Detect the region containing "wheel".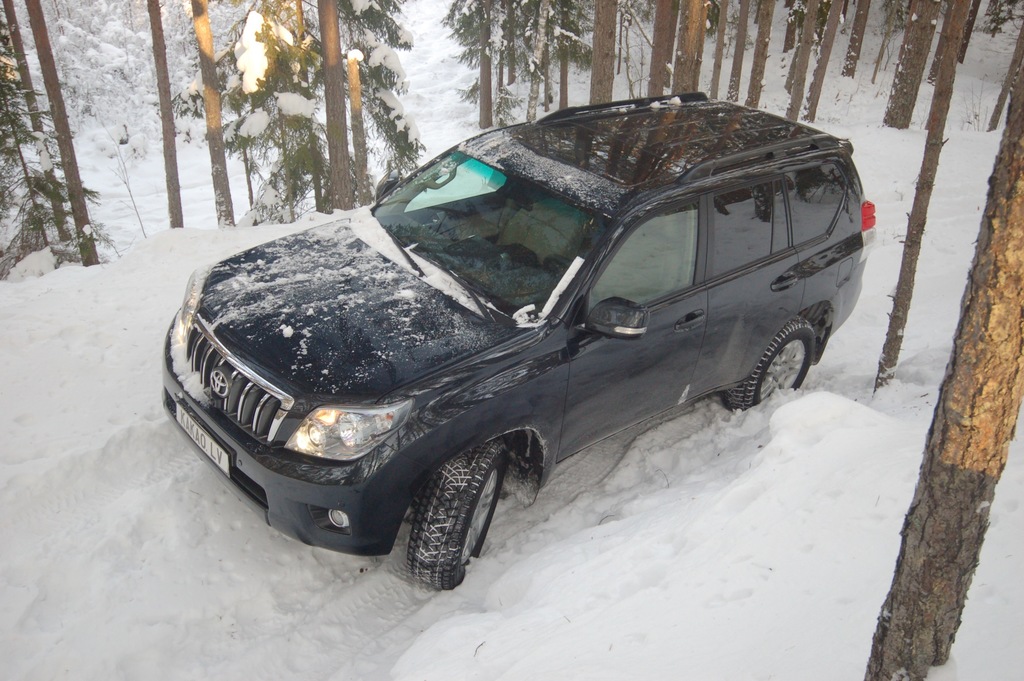
721:317:814:410.
